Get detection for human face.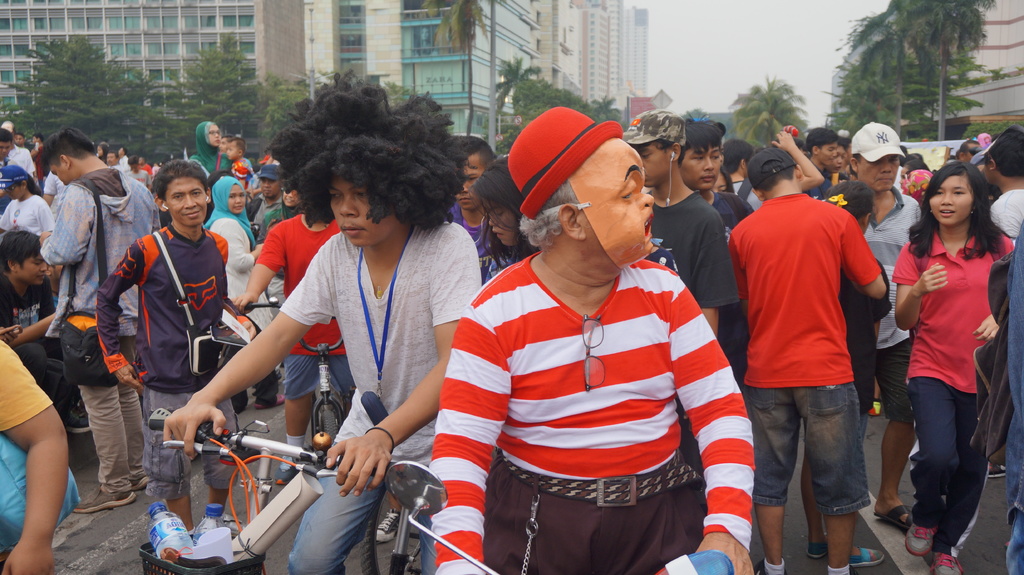
Detection: (x1=676, y1=143, x2=719, y2=187).
